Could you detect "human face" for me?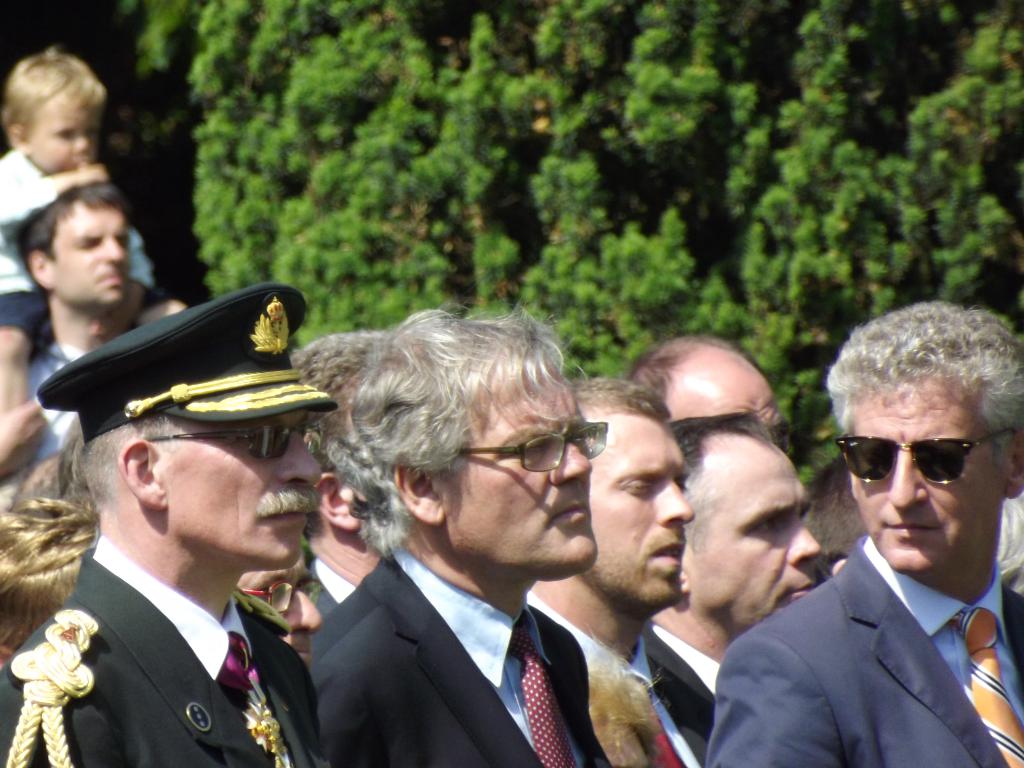
Detection result: (x1=842, y1=363, x2=1002, y2=576).
